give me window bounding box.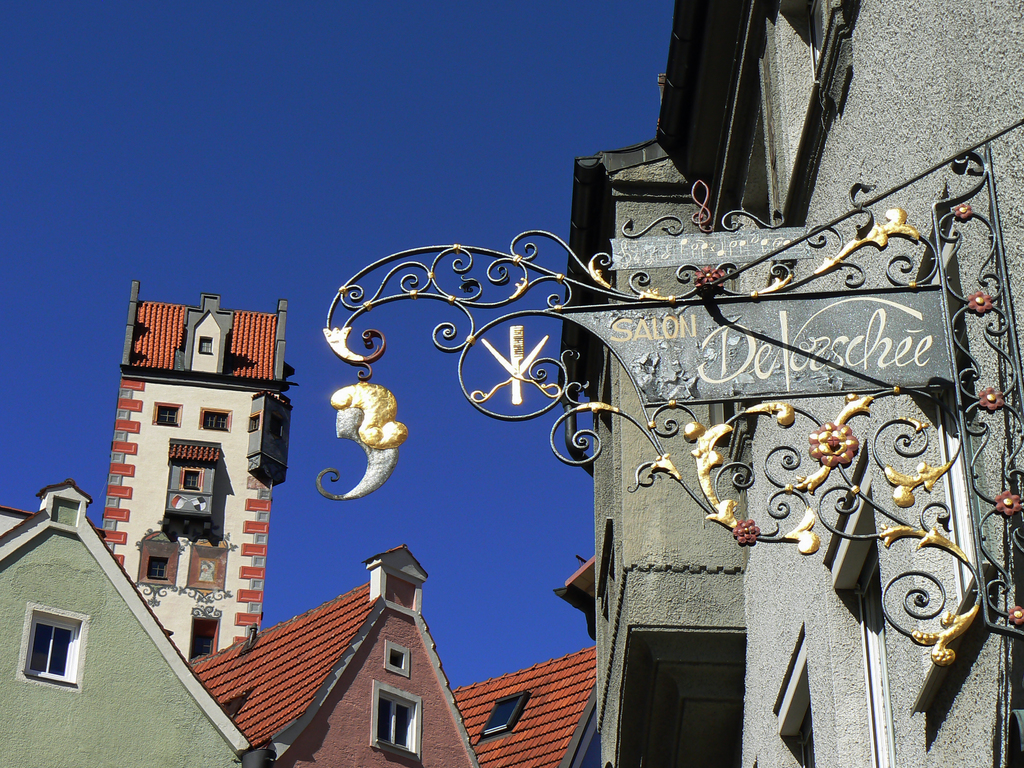
<box>387,646,410,666</box>.
